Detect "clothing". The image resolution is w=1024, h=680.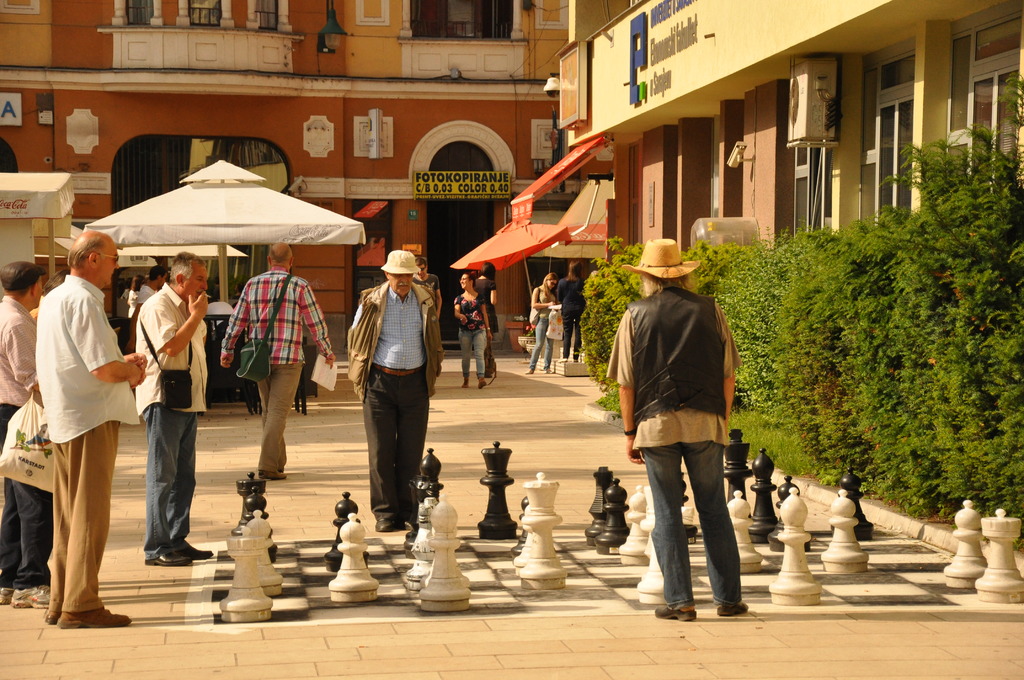
left=141, top=284, right=212, bottom=558.
